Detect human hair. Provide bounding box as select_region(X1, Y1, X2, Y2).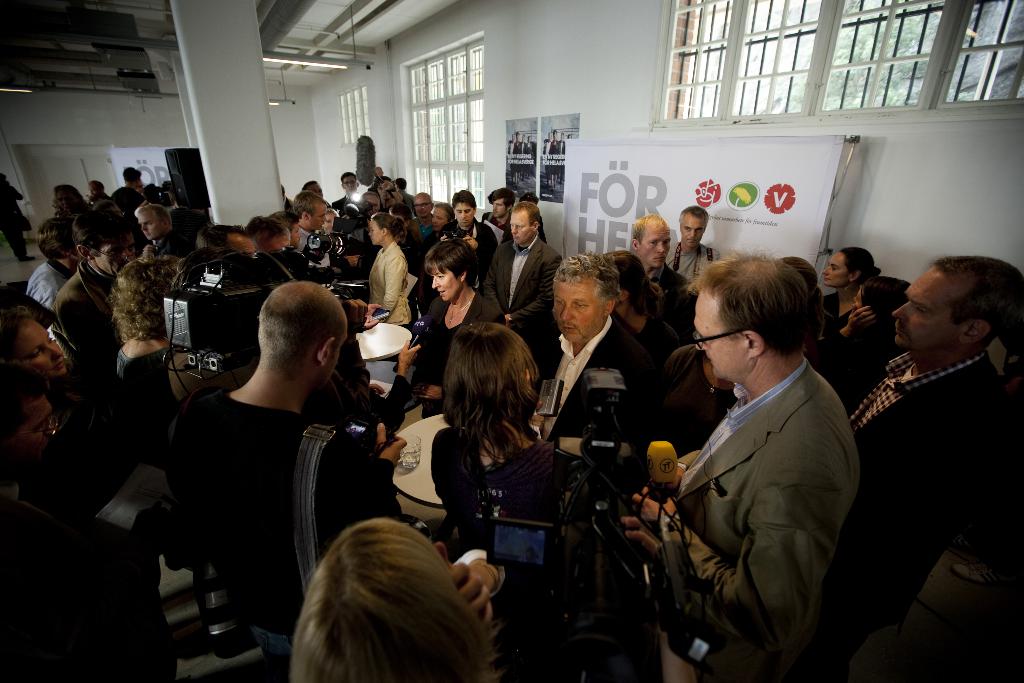
select_region(421, 236, 481, 279).
